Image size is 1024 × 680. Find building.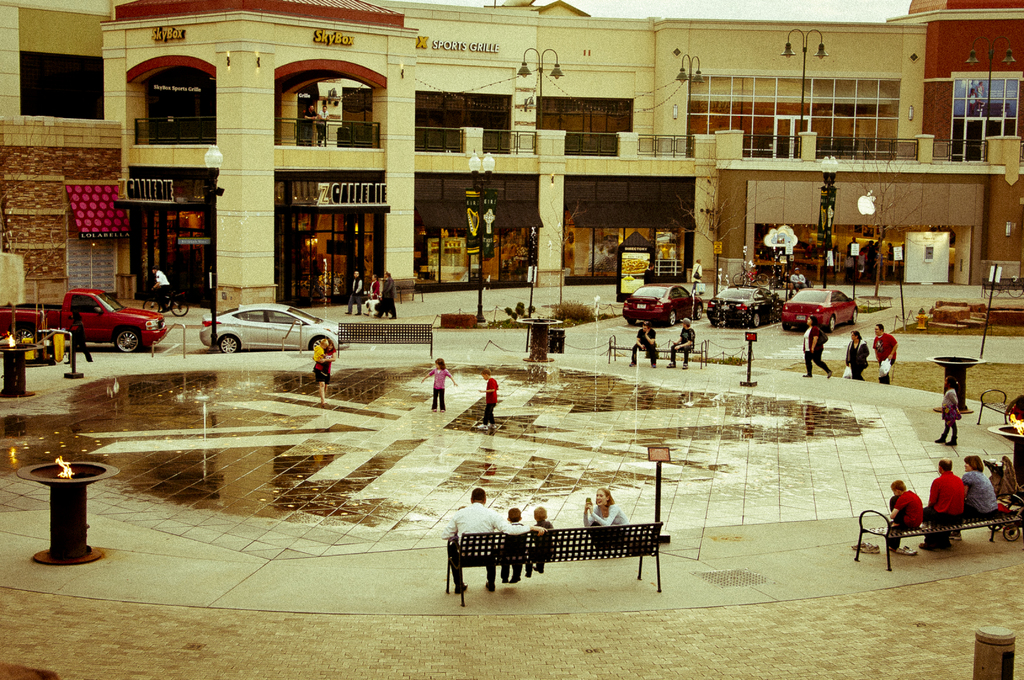
Rect(0, 0, 1023, 315).
